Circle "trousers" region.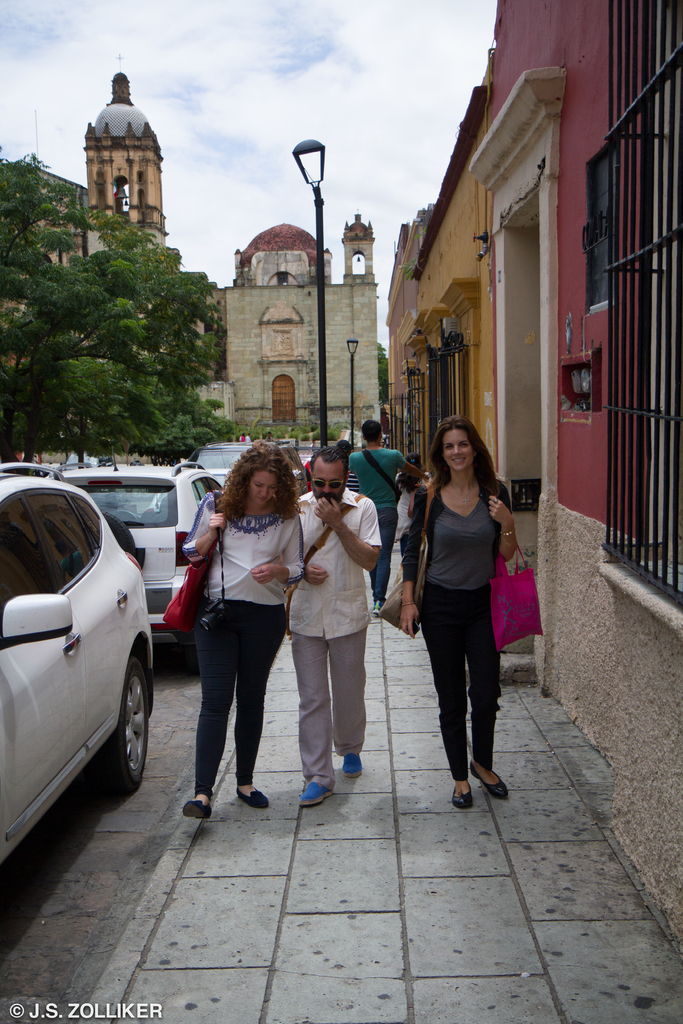
Region: pyautogui.locateOnScreen(425, 595, 521, 787).
